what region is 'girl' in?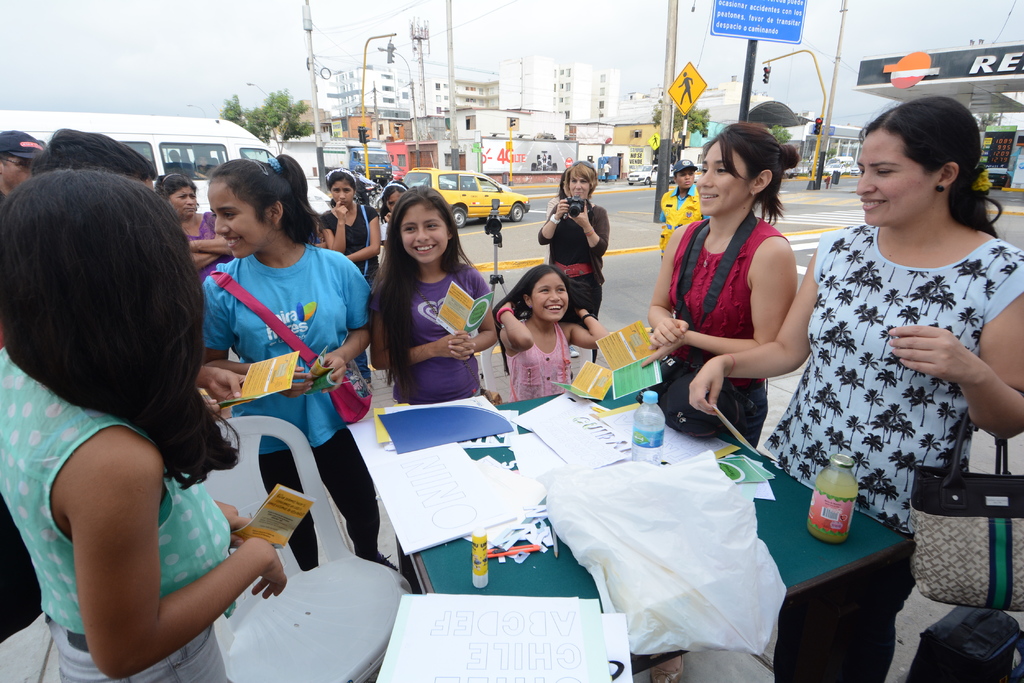
locate(490, 265, 614, 398).
